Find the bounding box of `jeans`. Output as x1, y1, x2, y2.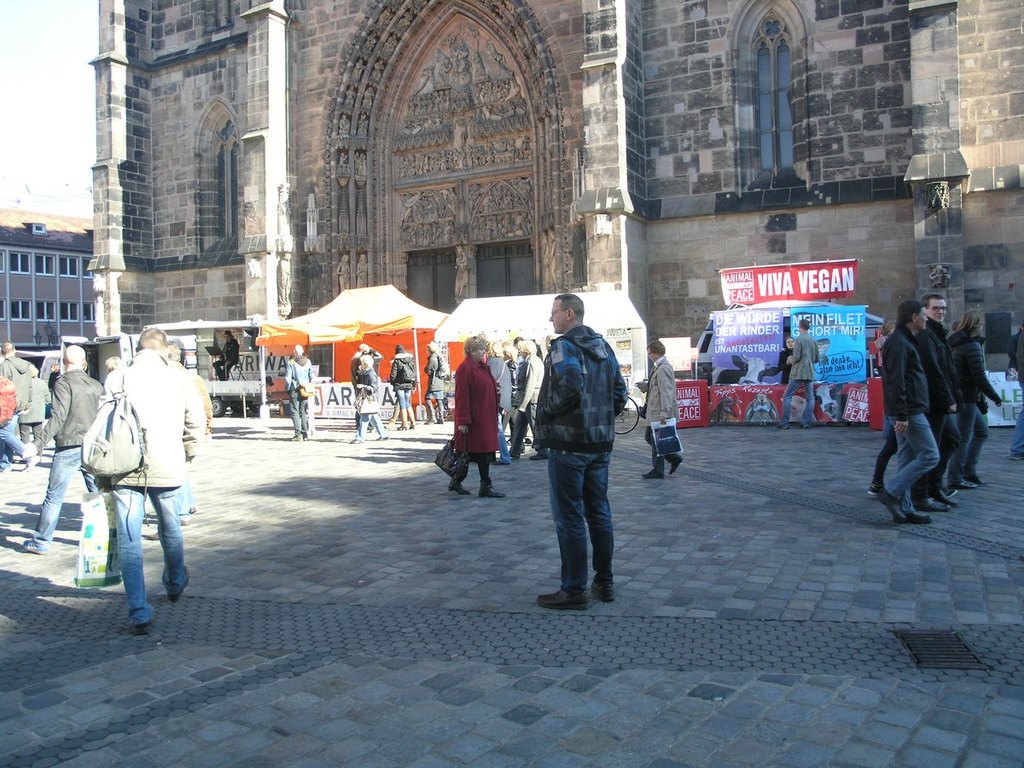
776, 381, 818, 424.
